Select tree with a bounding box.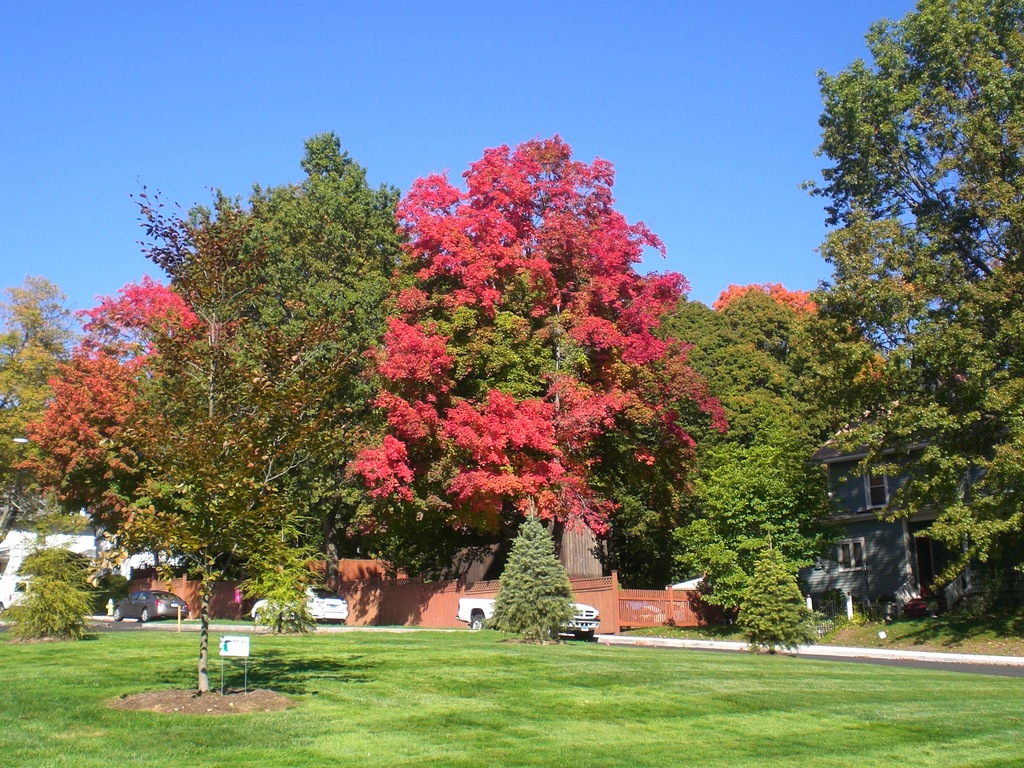
pyautogui.locateOnScreen(633, 285, 874, 584).
